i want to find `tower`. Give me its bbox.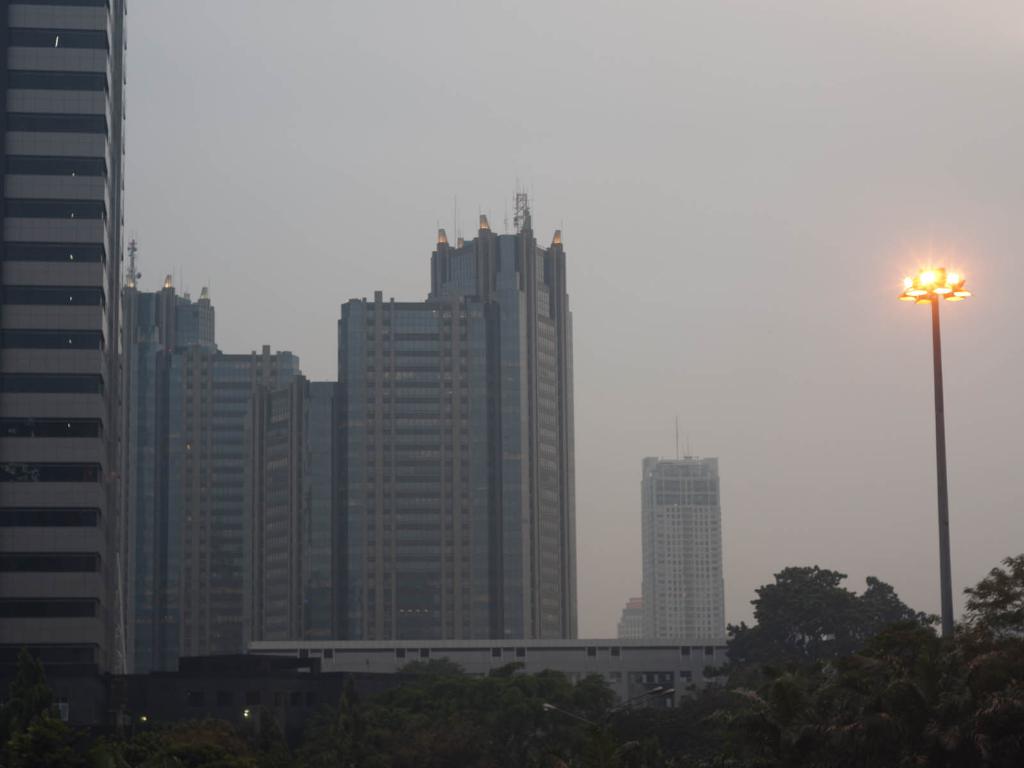
left=0, top=0, right=127, bottom=682.
